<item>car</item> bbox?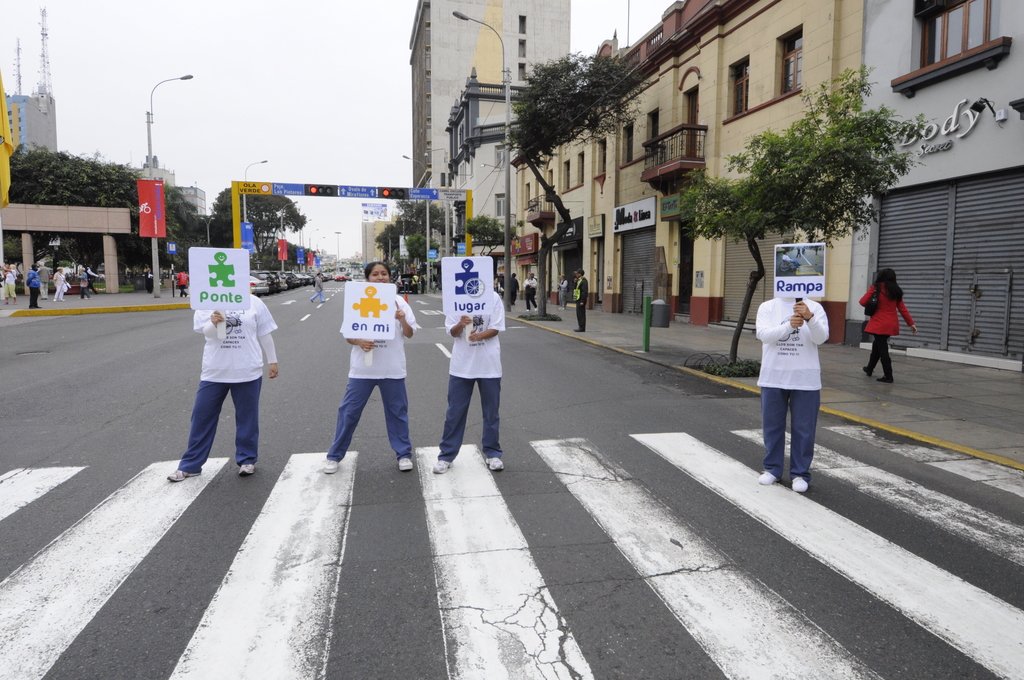
BBox(333, 272, 346, 282)
